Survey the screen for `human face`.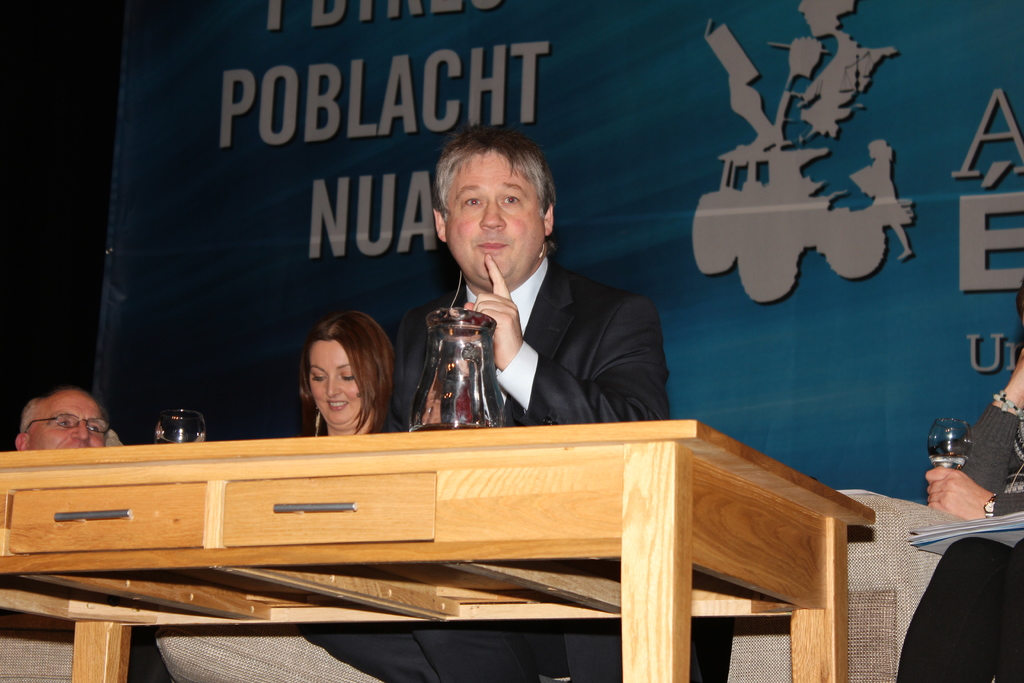
Survey found: <region>305, 341, 362, 426</region>.
